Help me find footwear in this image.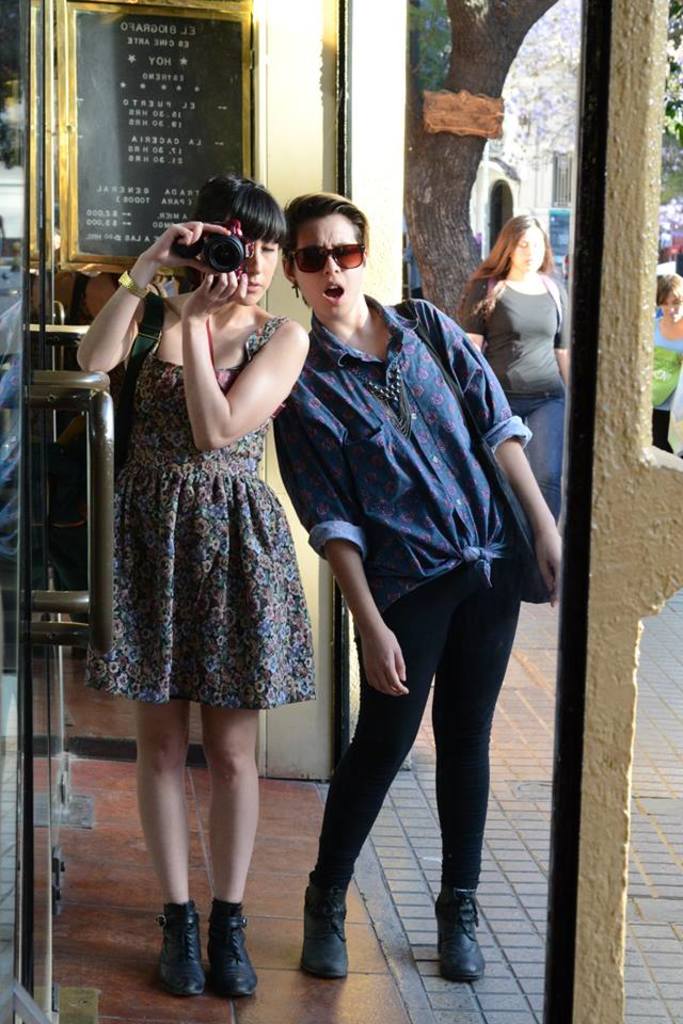
Found it: 424, 882, 495, 990.
